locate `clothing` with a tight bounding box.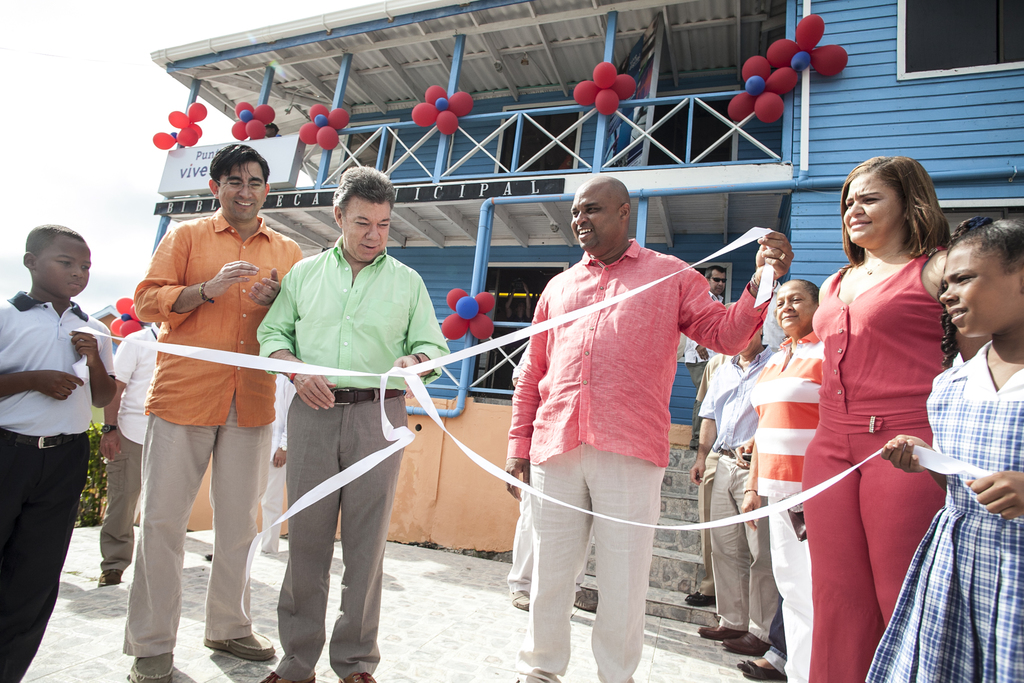
box(276, 388, 414, 682).
